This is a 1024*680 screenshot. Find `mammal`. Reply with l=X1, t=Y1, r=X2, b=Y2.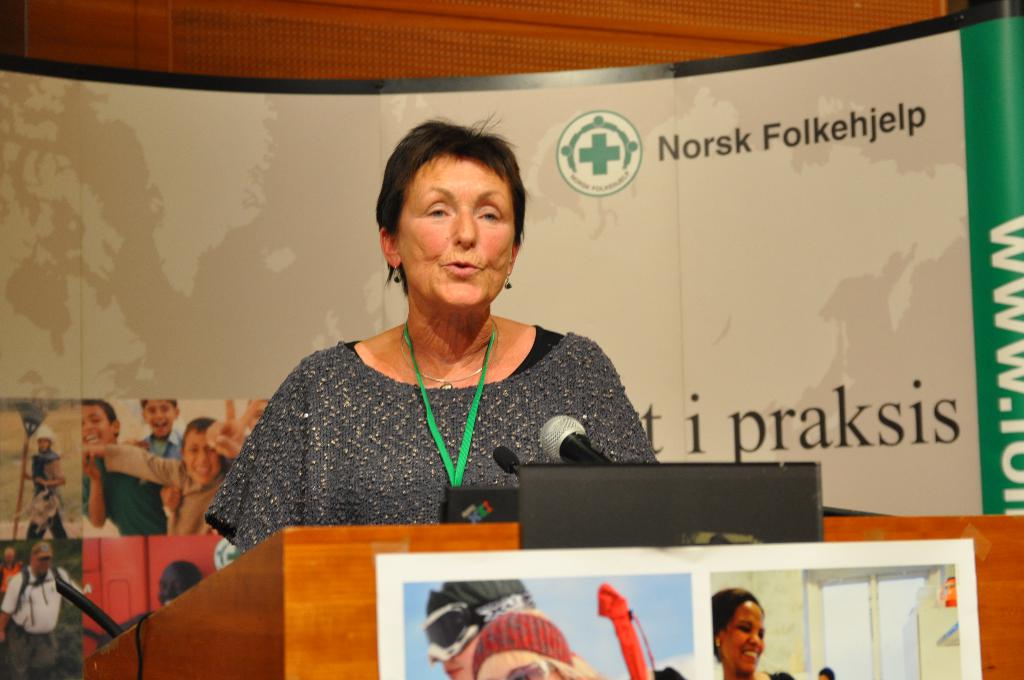
l=415, t=575, r=610, b=679.
